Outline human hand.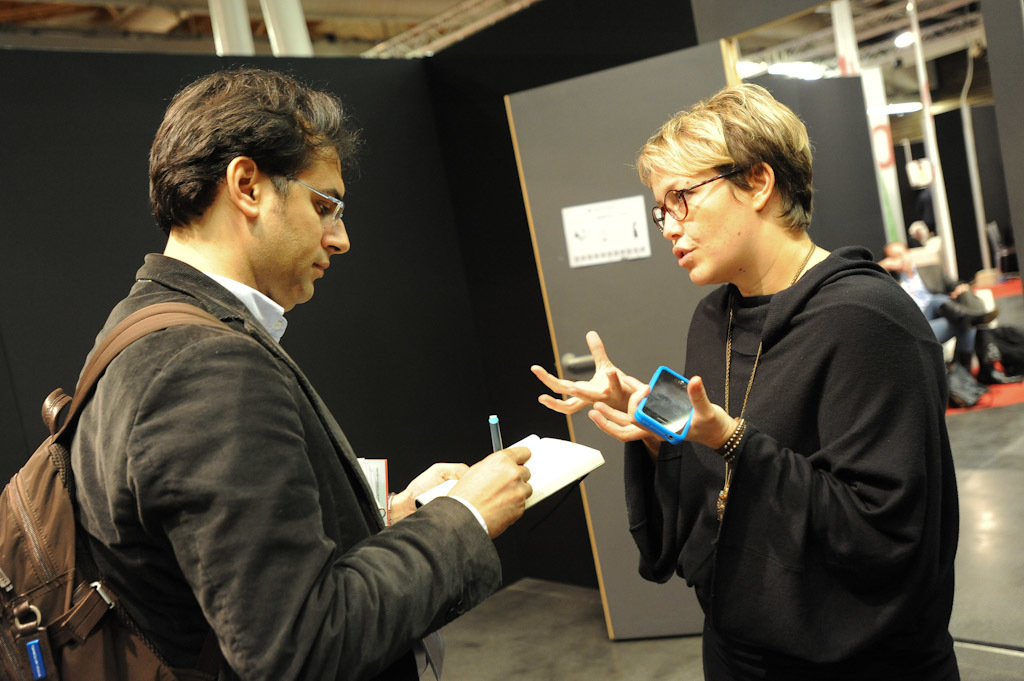
Outline: rect(584, 372, 731, 445).
